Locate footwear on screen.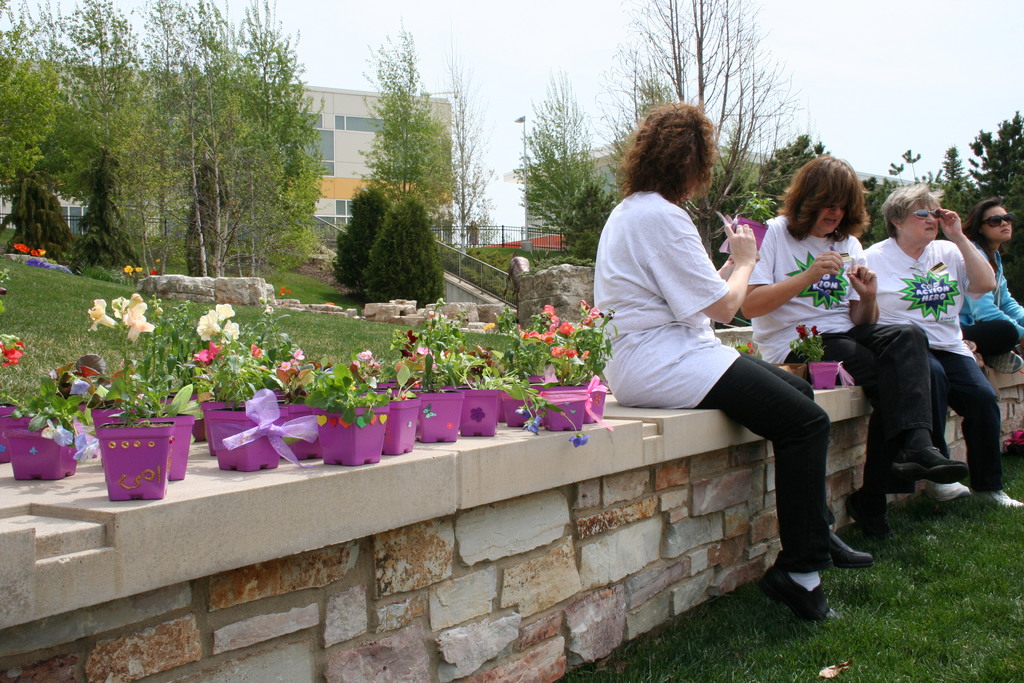
On screen at rect(759, 568, 838, 628).
